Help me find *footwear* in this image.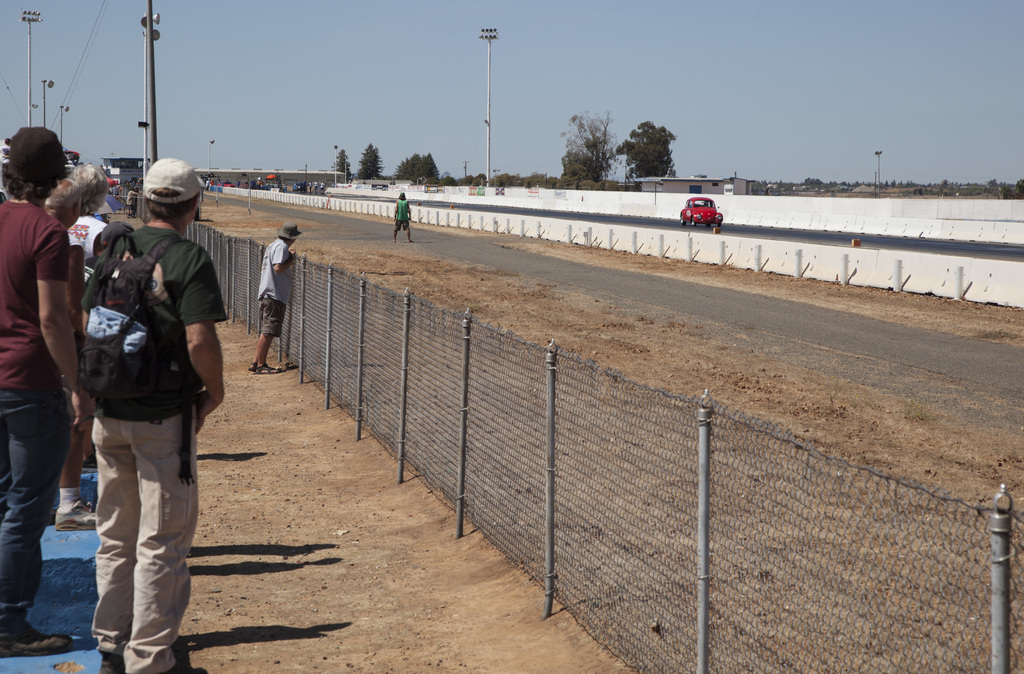
Found it: 1:607:71:655.
